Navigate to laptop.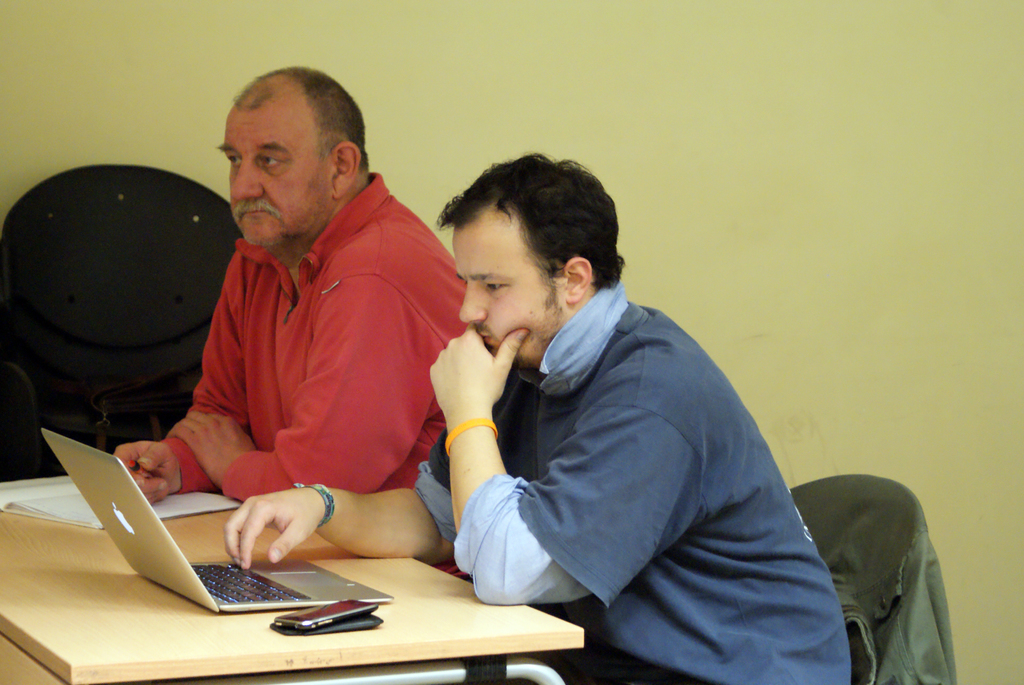
Navigation target: left=40, top=426, right=401, bottom=612.
